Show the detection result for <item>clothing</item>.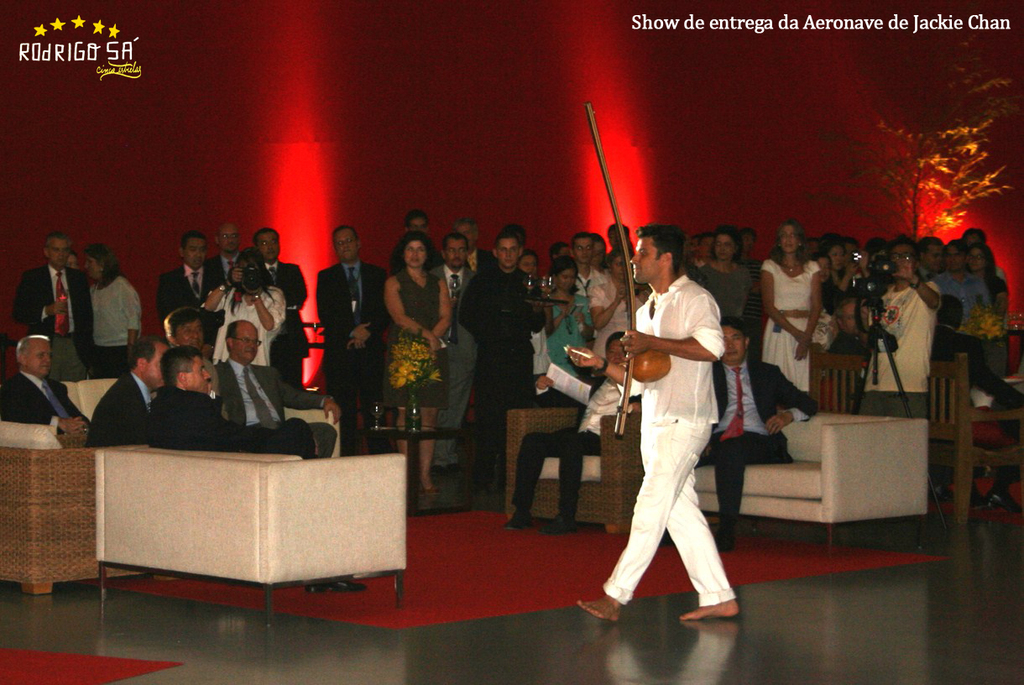
[x1=317, y1=262, x2=383, y2=345].
